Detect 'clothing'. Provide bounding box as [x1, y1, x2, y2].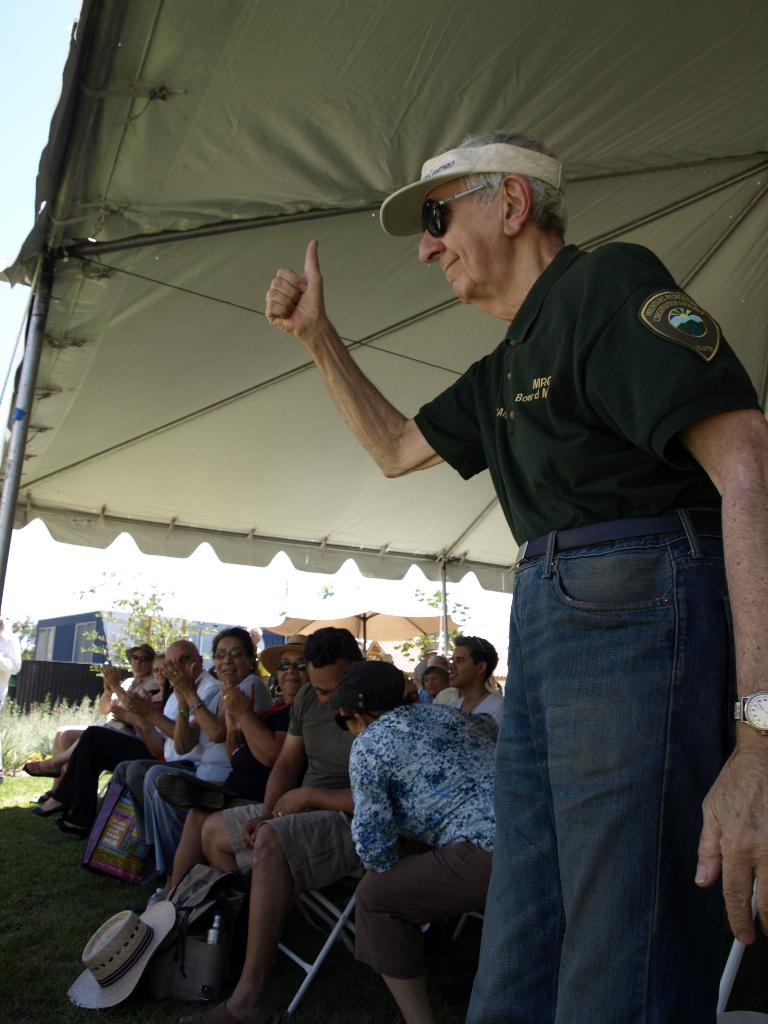
[358, 837, 495, 968].
